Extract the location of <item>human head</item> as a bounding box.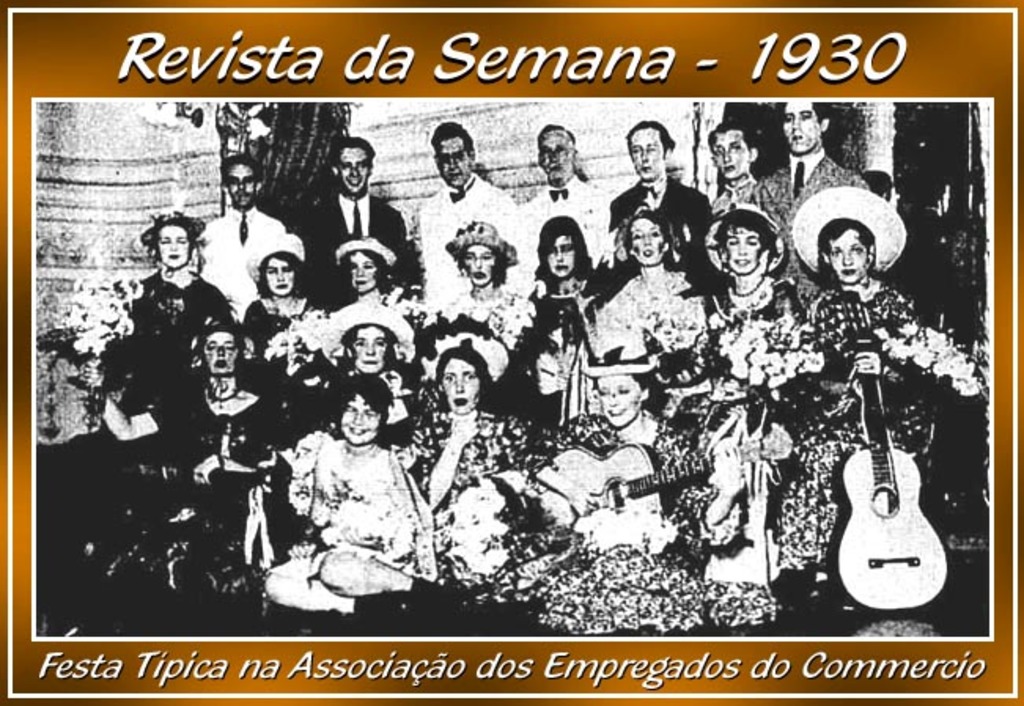
335 319 398 374.
